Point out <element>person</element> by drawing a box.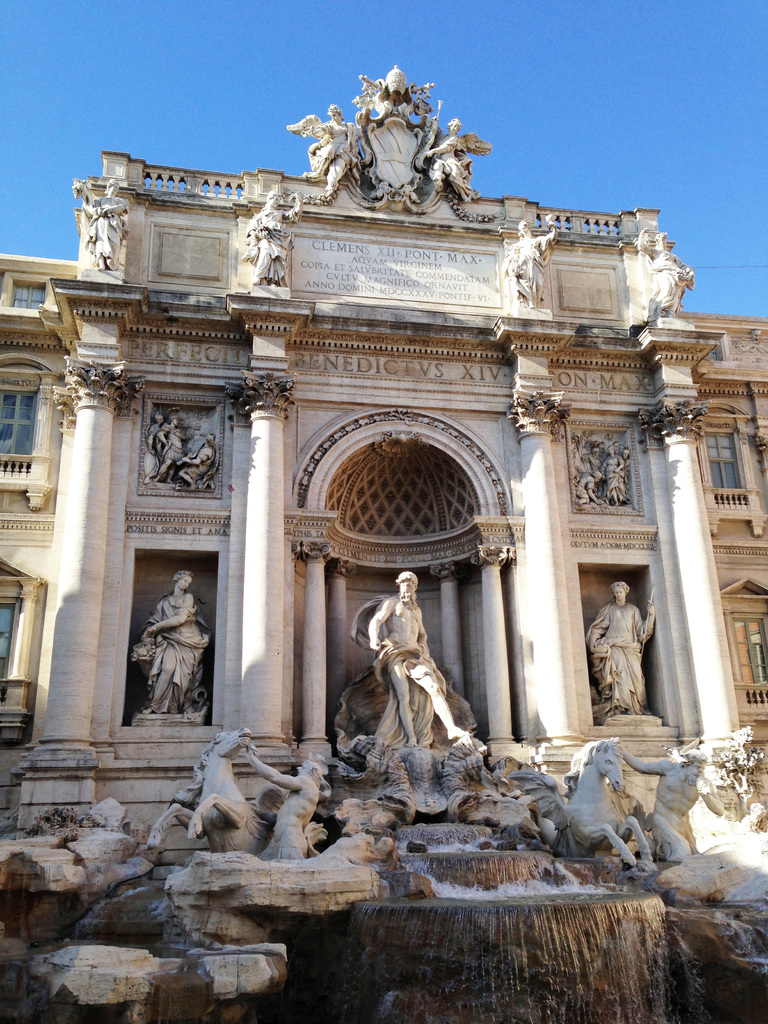
l=637, t=227, r=695, b=314.
